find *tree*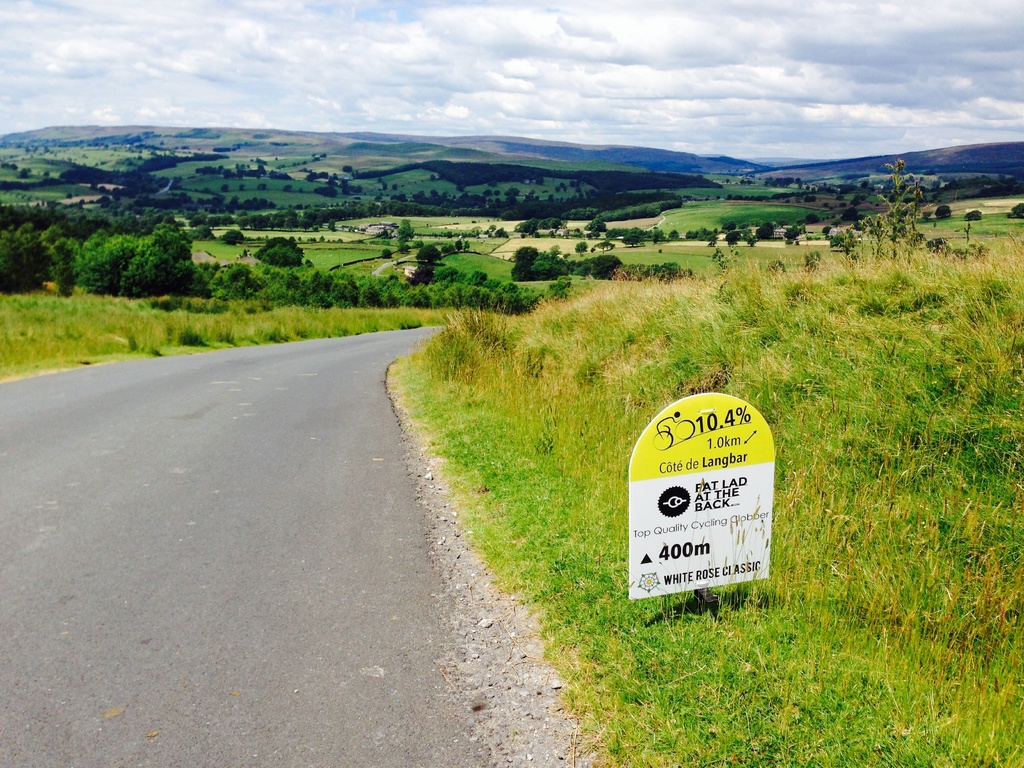
<box>746,180,755,185</box>
